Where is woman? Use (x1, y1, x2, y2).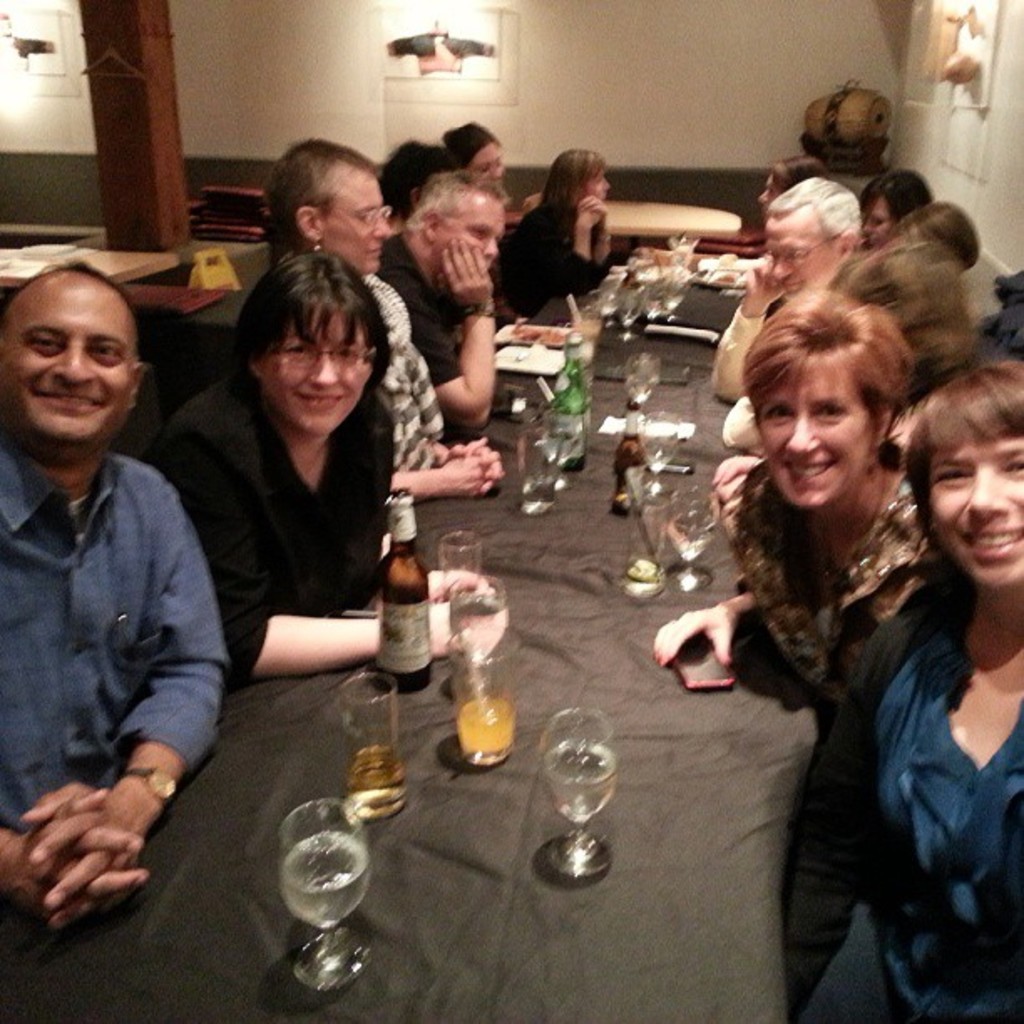
(648, 286, 942, 714).
